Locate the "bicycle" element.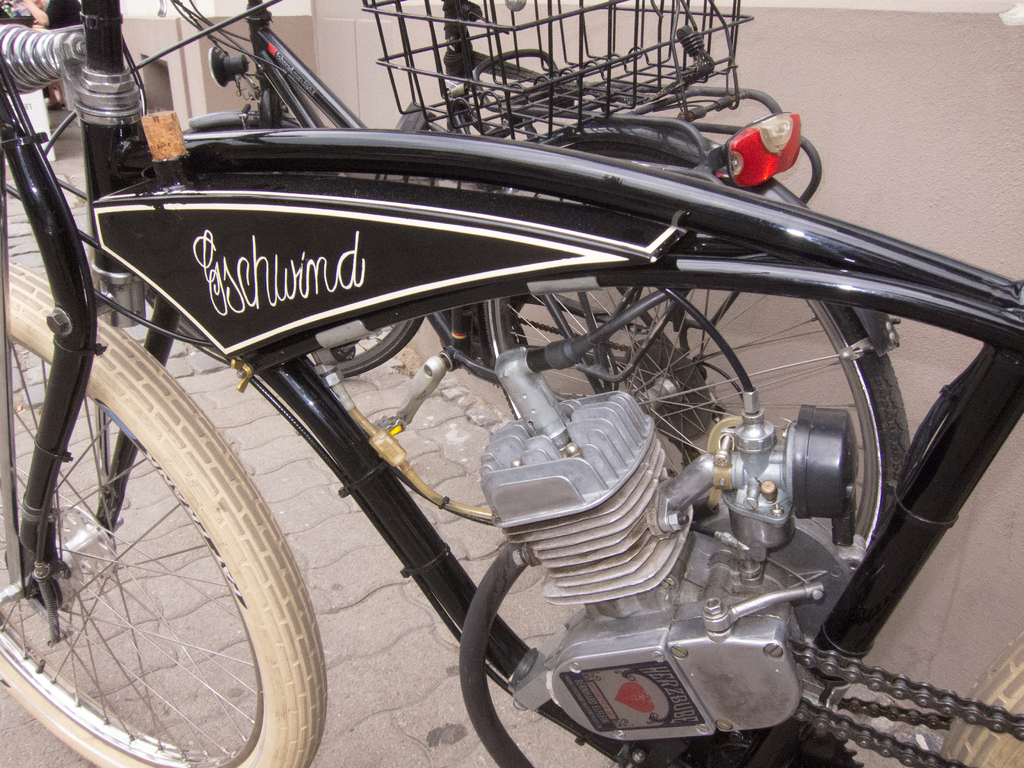
Element bbox: (left=144, top=0, right=912, bottom=610).
